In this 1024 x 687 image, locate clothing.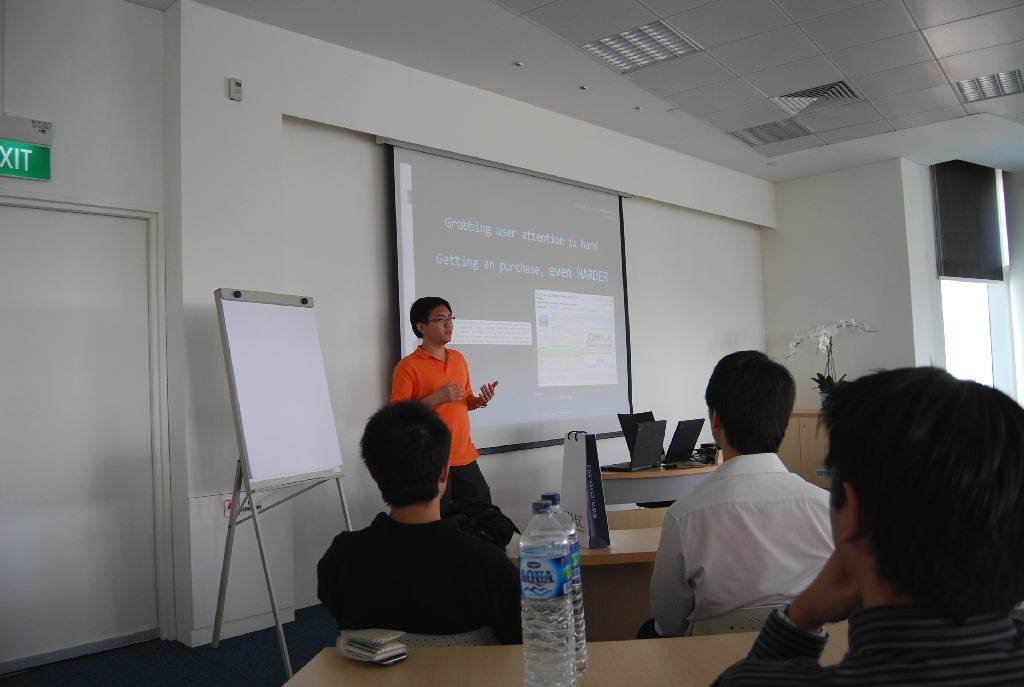
Bounding box: box(714, 603, 1023, 686).
